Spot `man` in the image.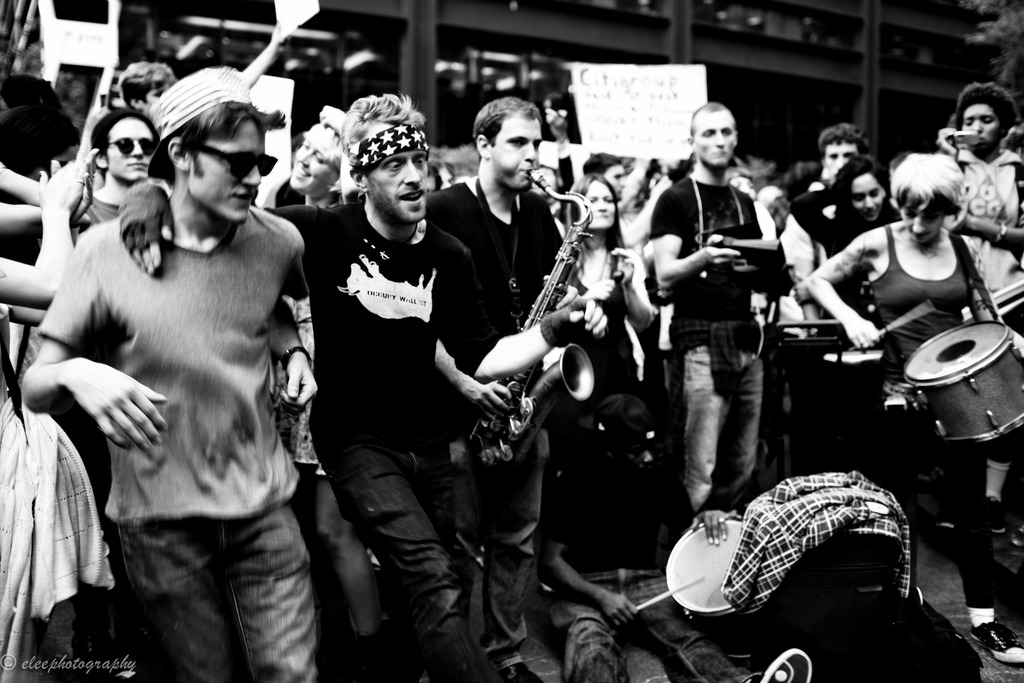
`man` found at [78, 108, 163, 230].
